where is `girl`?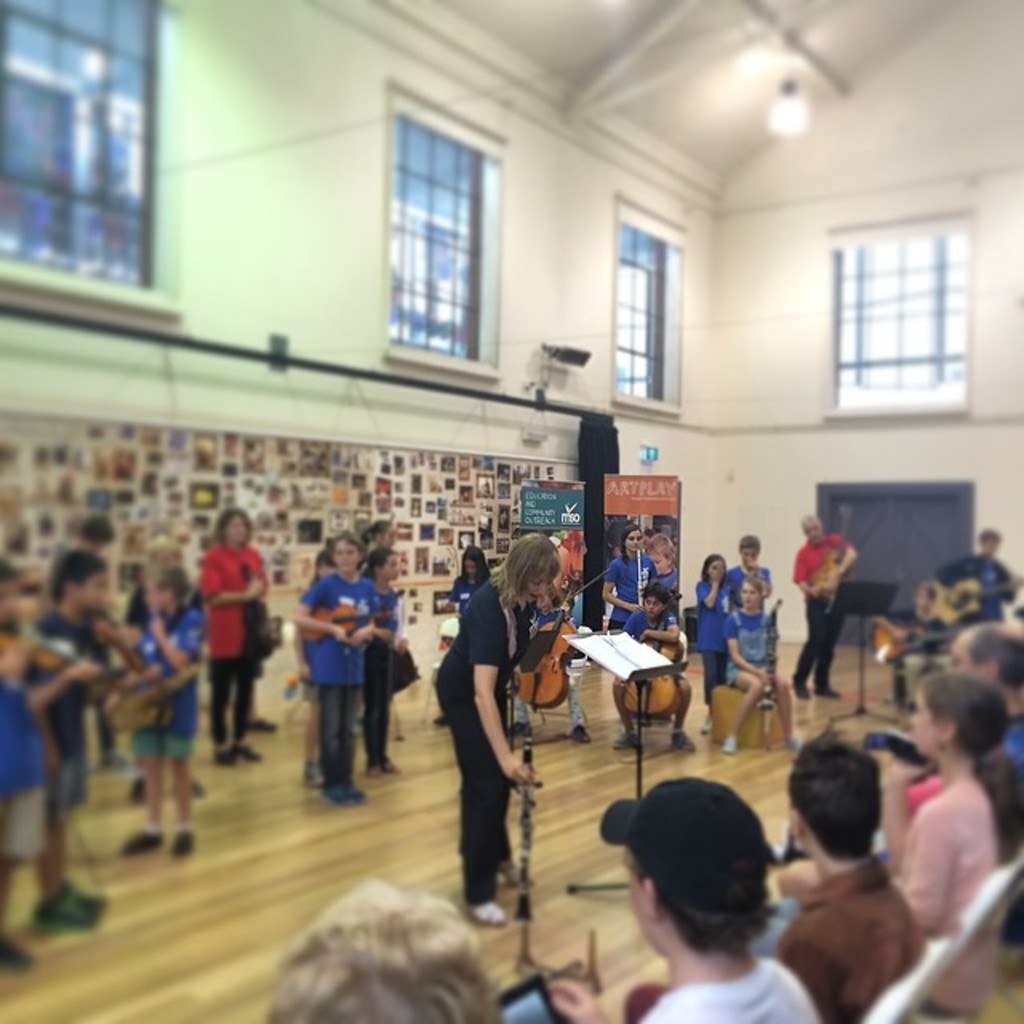
[432, 531, 558, 920].
